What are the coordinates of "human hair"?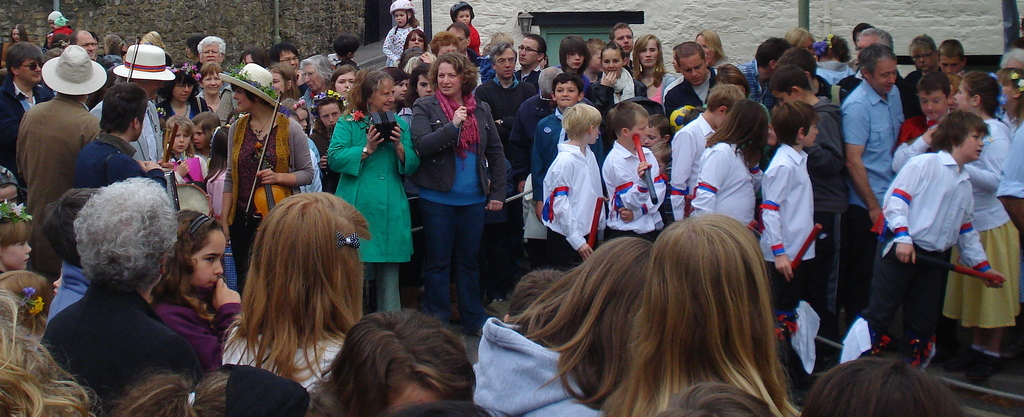
[609,22,630,44].
